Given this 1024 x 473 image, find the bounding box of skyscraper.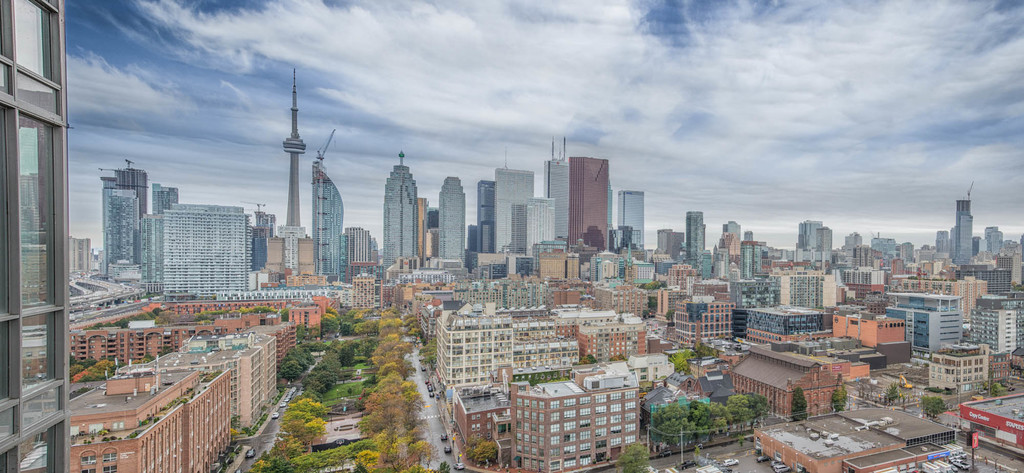
pyautogui.locateOnScreen(101, 190, 143, 279).
